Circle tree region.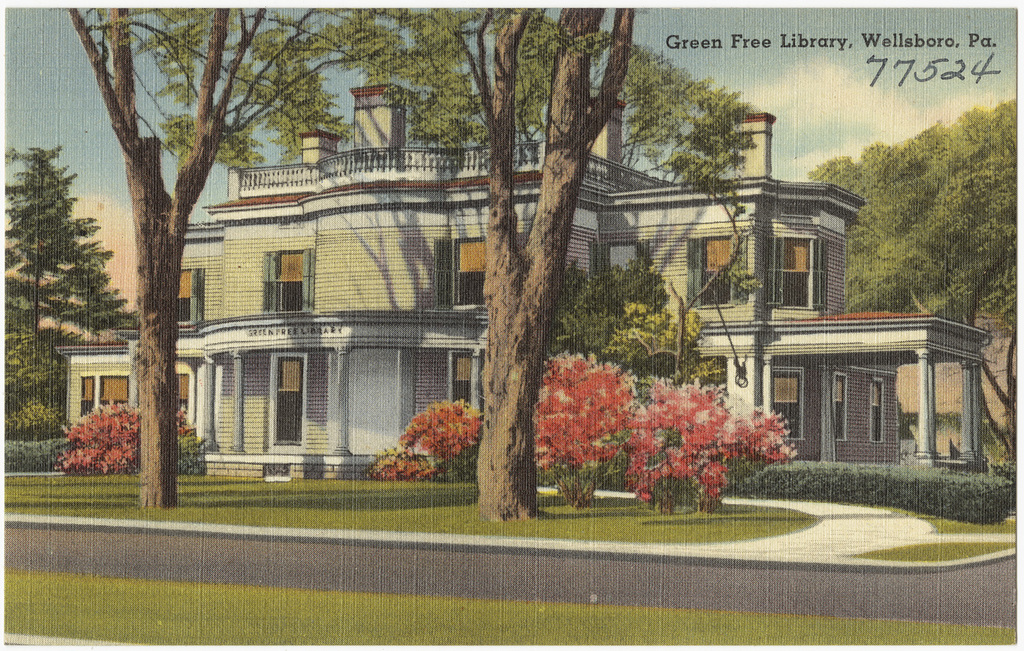
Region: bbox(342, 3, 647, 525).
